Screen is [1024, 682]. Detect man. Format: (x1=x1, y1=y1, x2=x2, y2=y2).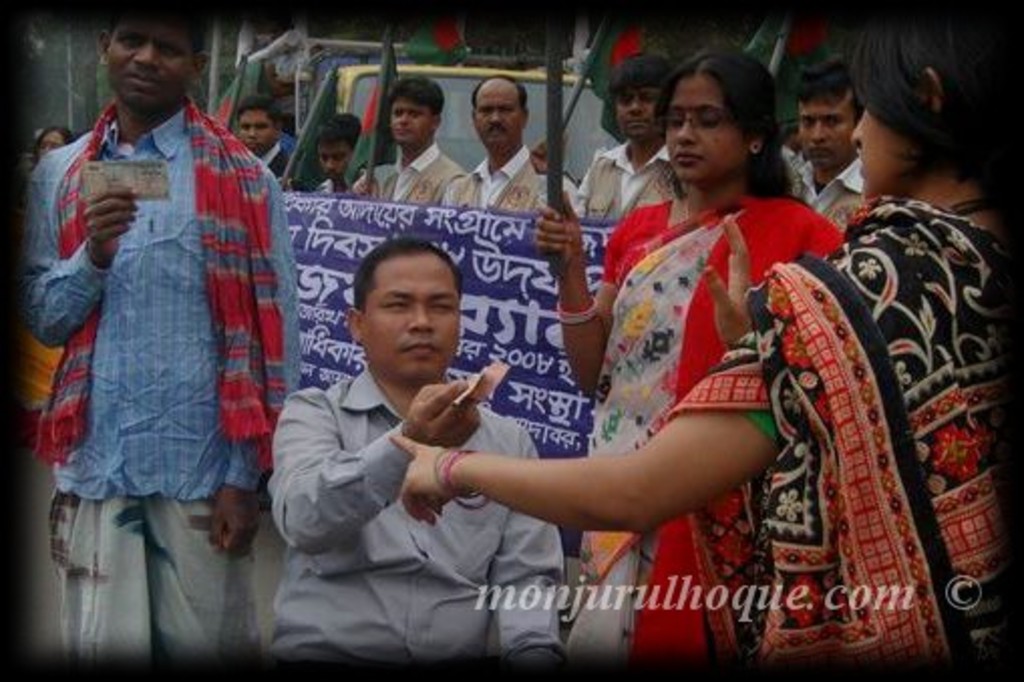
(x1=237, y1=91, x2=304, y2=187).
